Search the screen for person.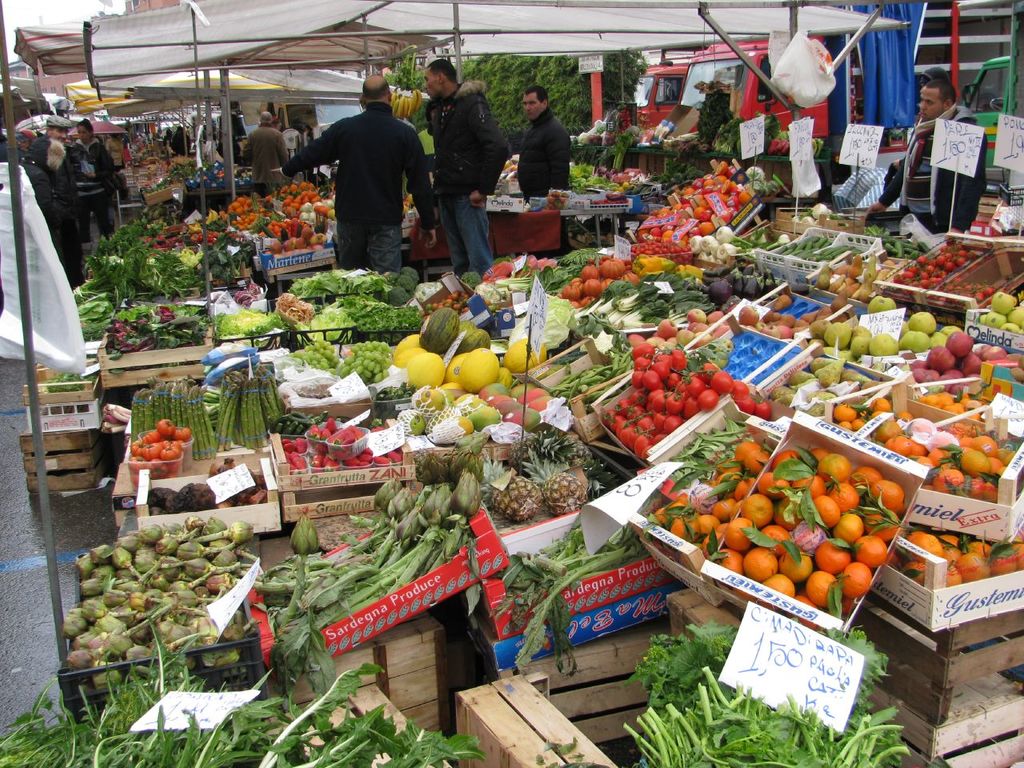
Found at box=[106, 134, 130, 170].
